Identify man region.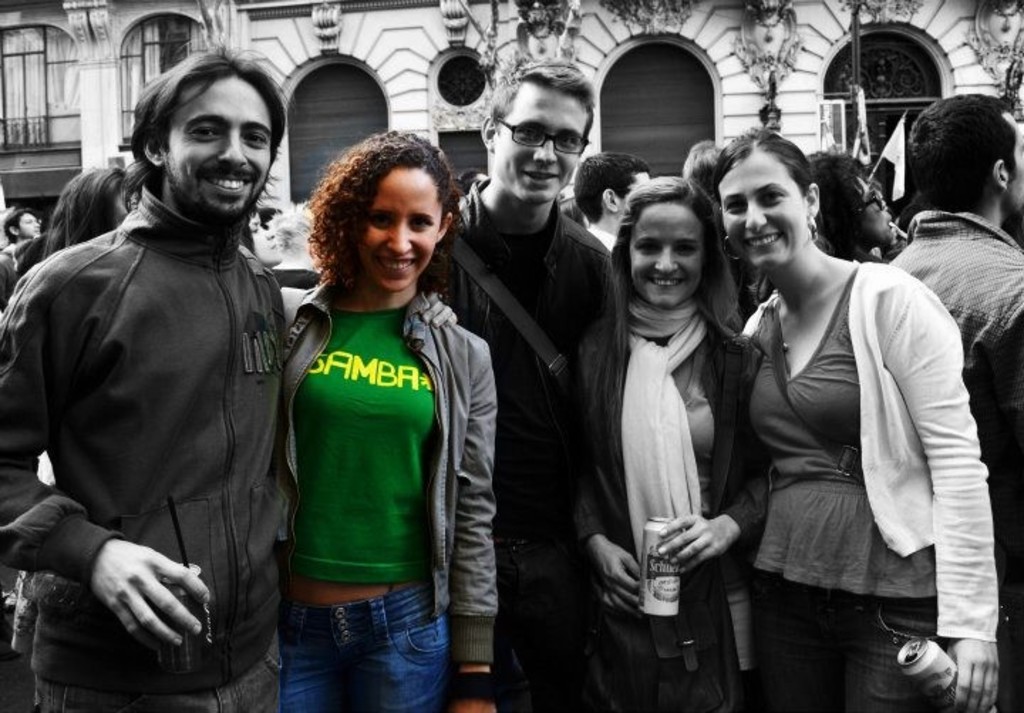
Region: (x1=577, y1=151, x2=657, y2=239).
